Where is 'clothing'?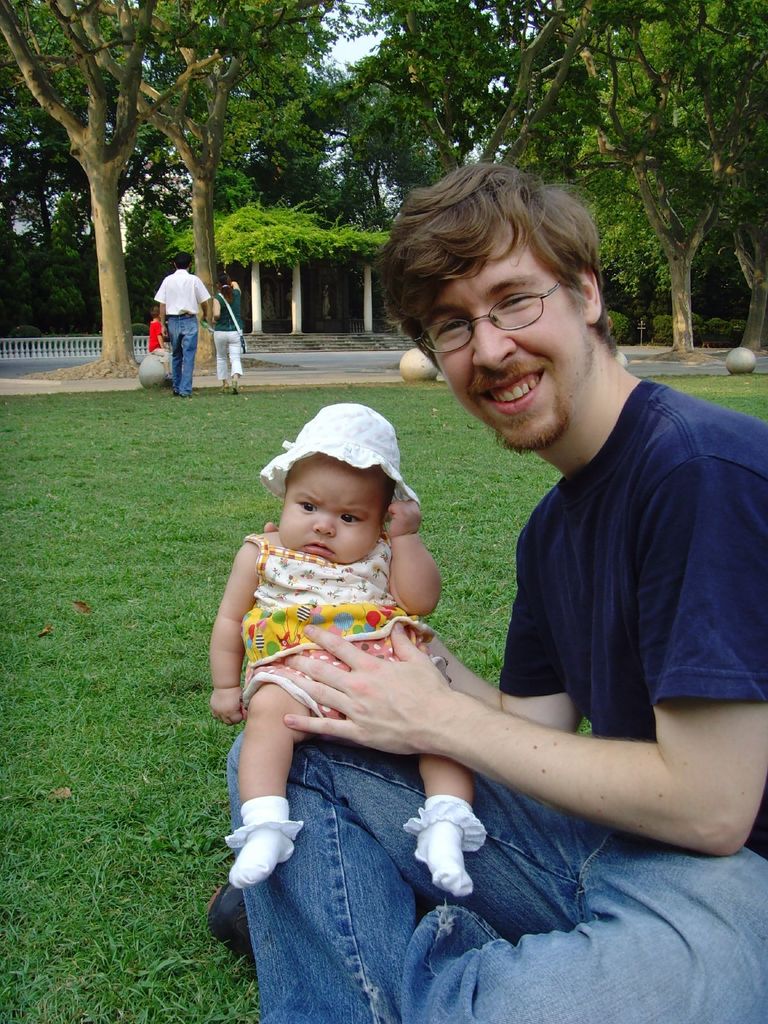
box(145, 277, 209, 397).
